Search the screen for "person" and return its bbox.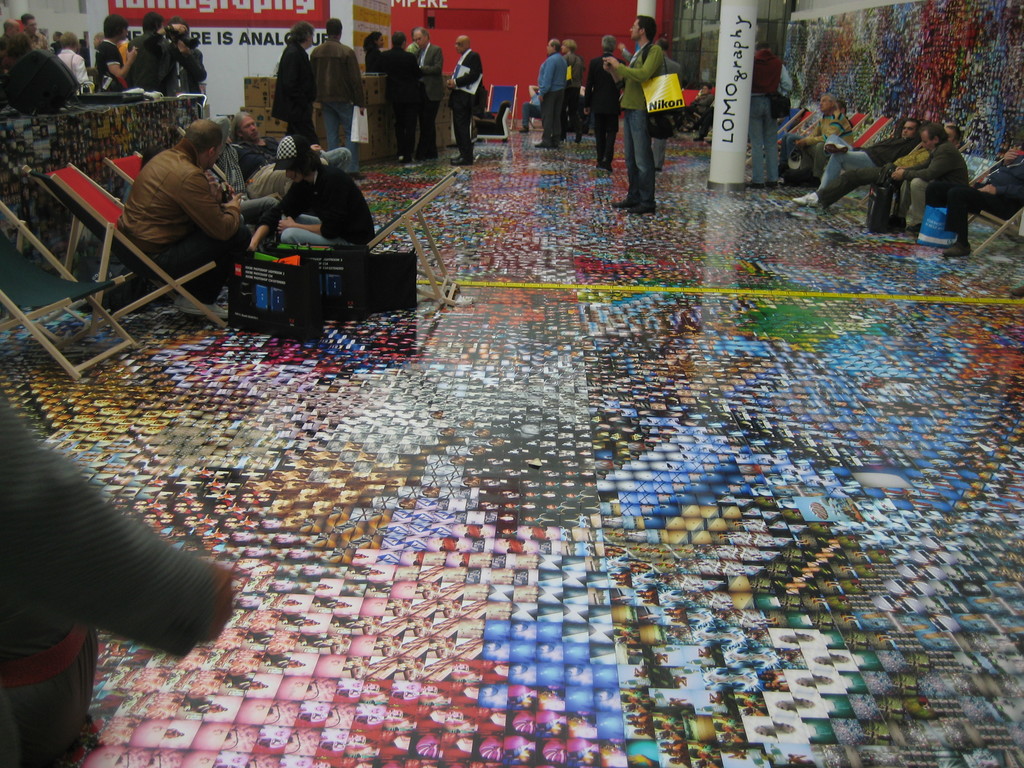
Found: (left=364, top=31, right=381, bottom=87).
